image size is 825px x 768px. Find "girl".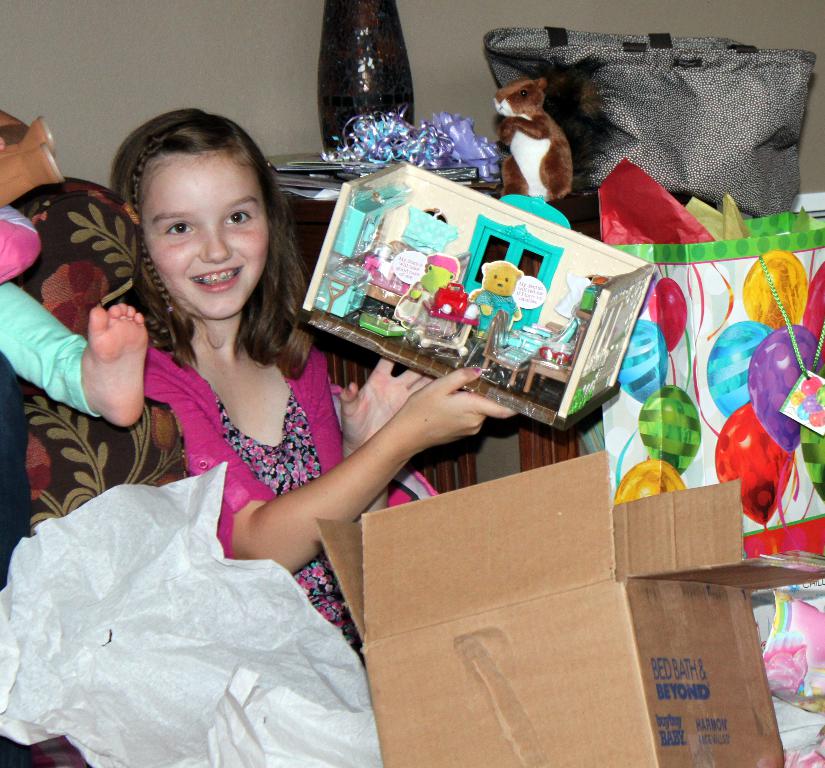
[100,101,518,658].
